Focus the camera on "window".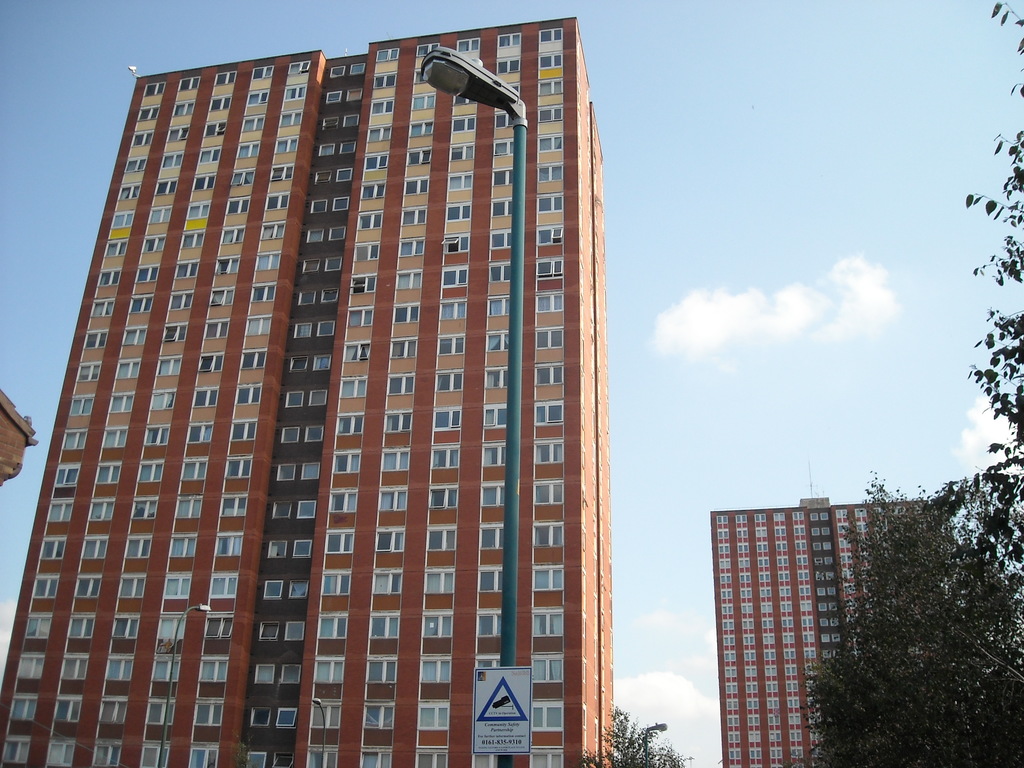
Focus region: [x1=493, y1=140, x2=516, y2=157].
